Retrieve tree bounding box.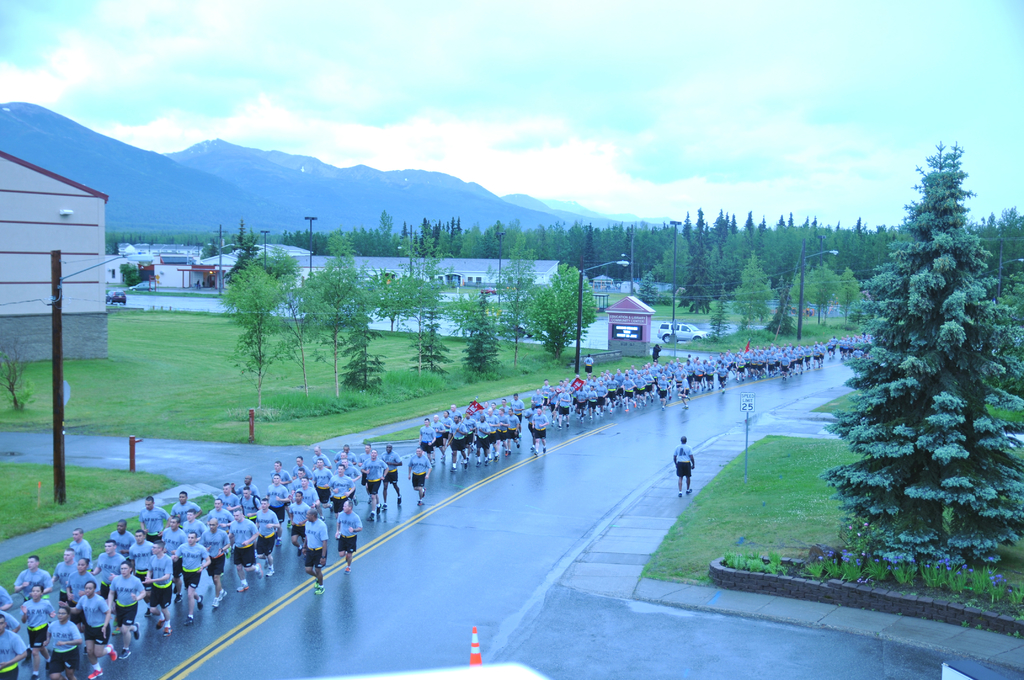
Bounding box: select_region(420, 315, 453, 373).
